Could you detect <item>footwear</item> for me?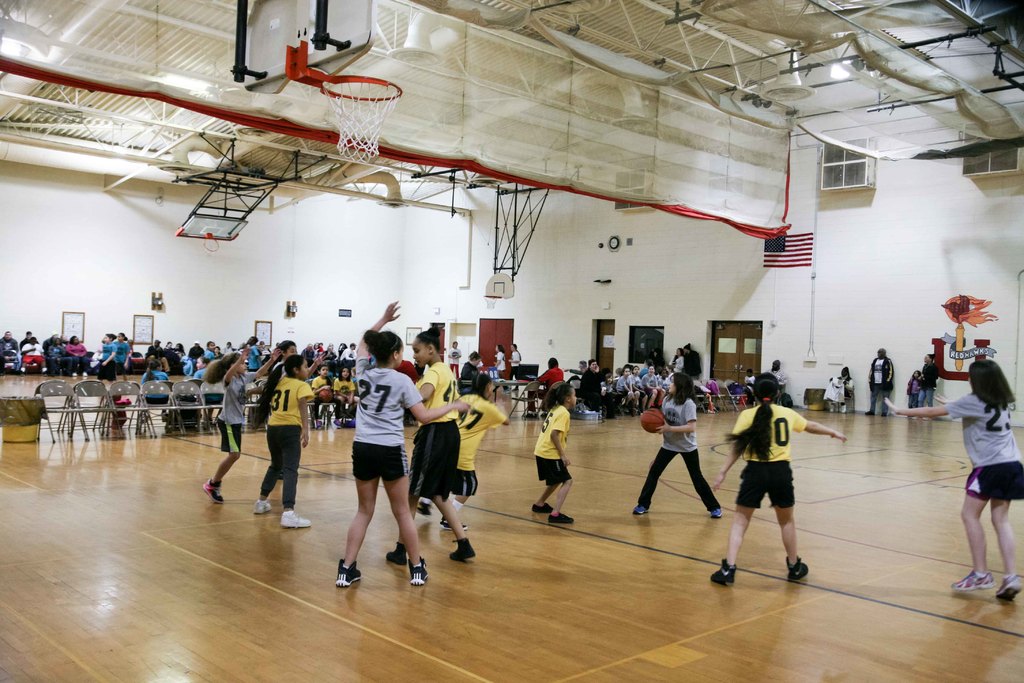
Detection result: x1=502, y1=388, x2=508, y2=392.
